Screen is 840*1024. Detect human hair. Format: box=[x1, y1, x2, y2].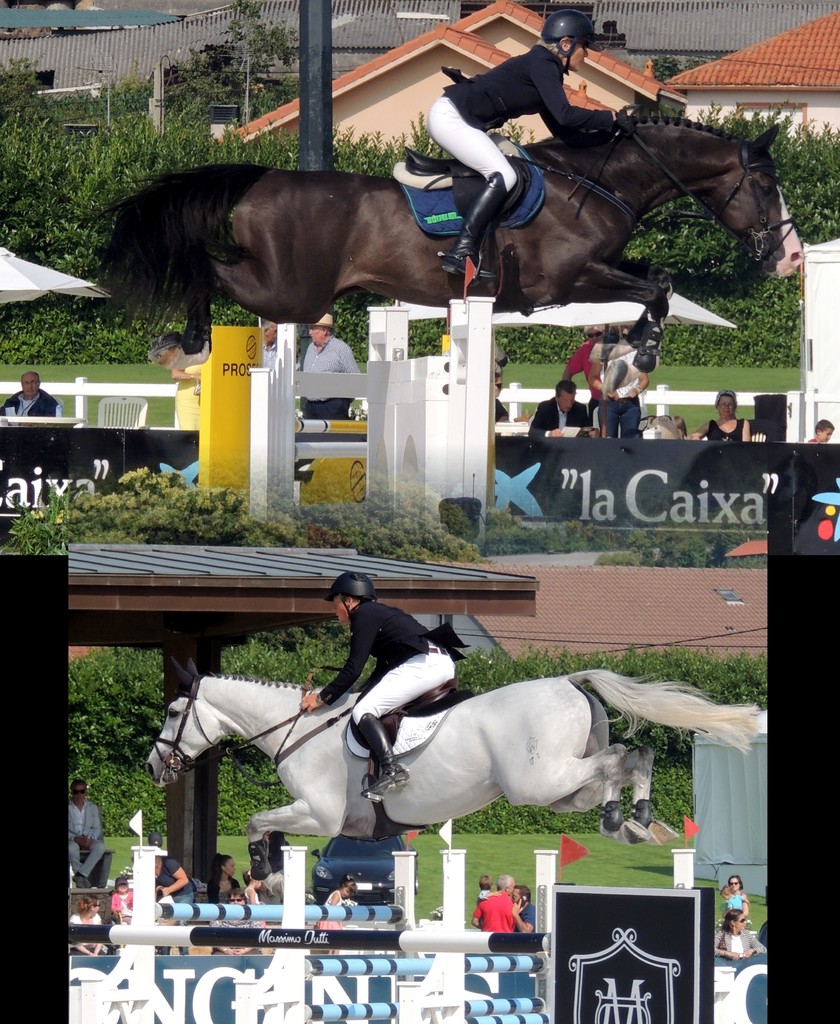
box=[338, 595, 375, 613].
